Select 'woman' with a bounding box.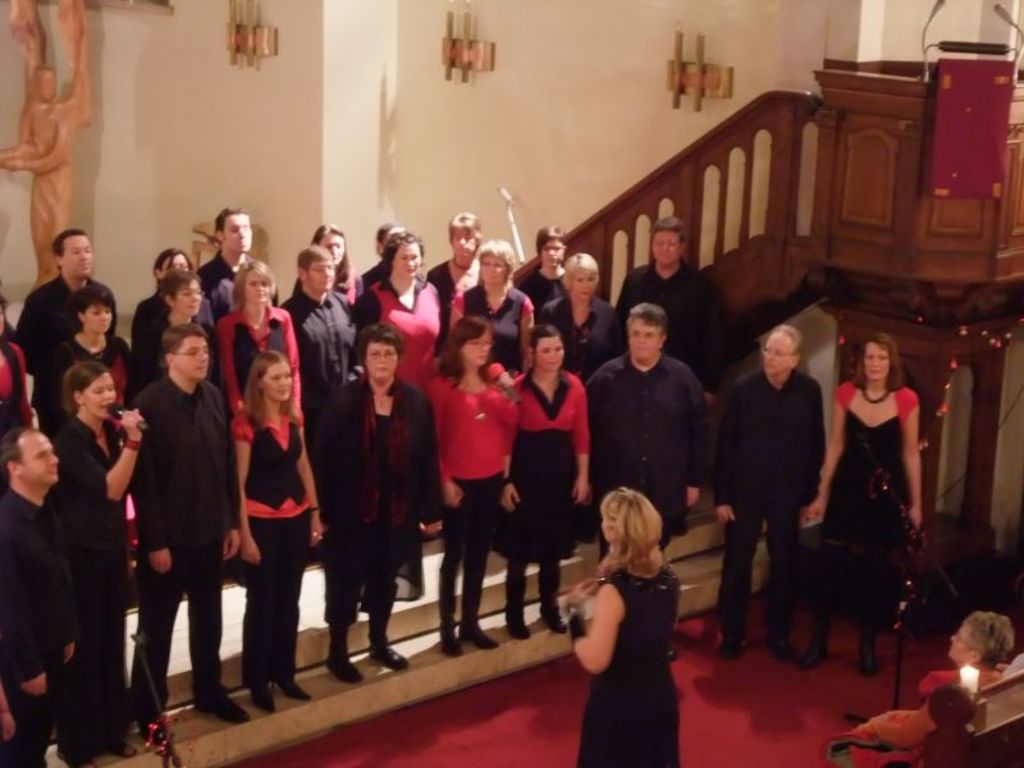
<bbox>559, 466, 698, 755</bbox>.
